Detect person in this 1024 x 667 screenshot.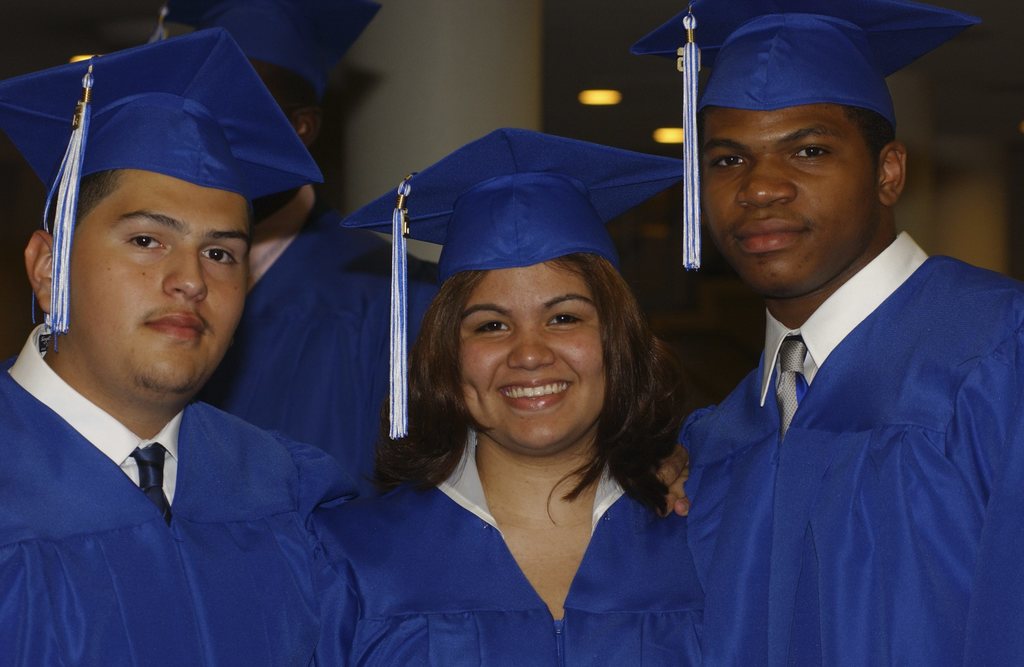
Detection: [left=4, top=25, right=362, bottom=655].
